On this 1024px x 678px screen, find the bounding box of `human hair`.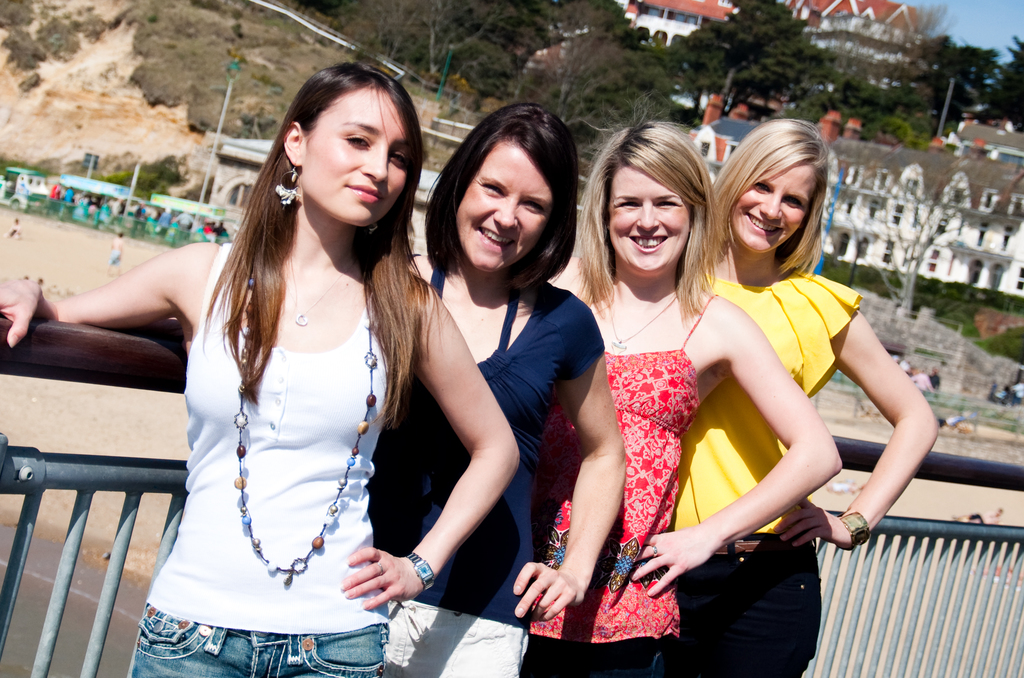
Bounding box: 577, 122, 712, 303.
